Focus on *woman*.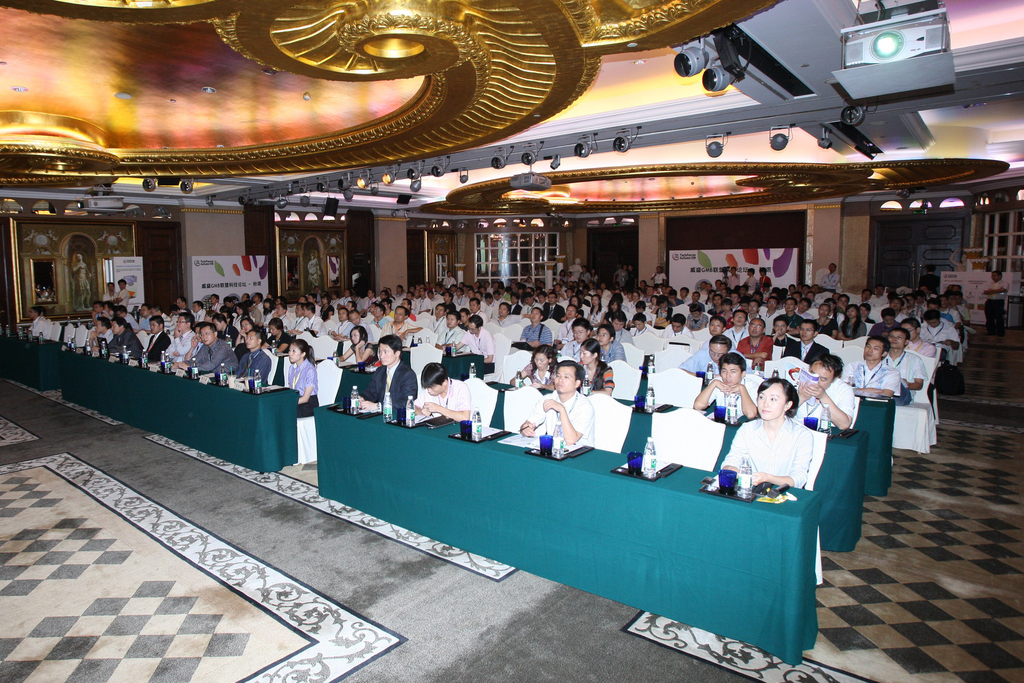
Focused at detection(338, 326, 376, 365).
